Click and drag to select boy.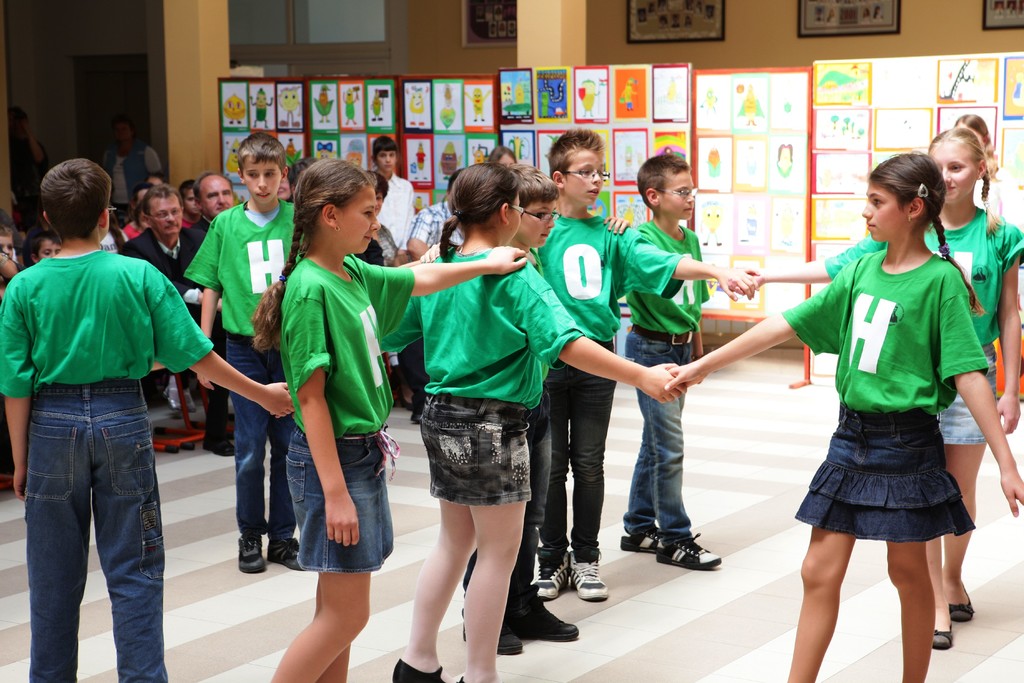
Selection: x1=193 y1=136 x2=284 y2=582.
